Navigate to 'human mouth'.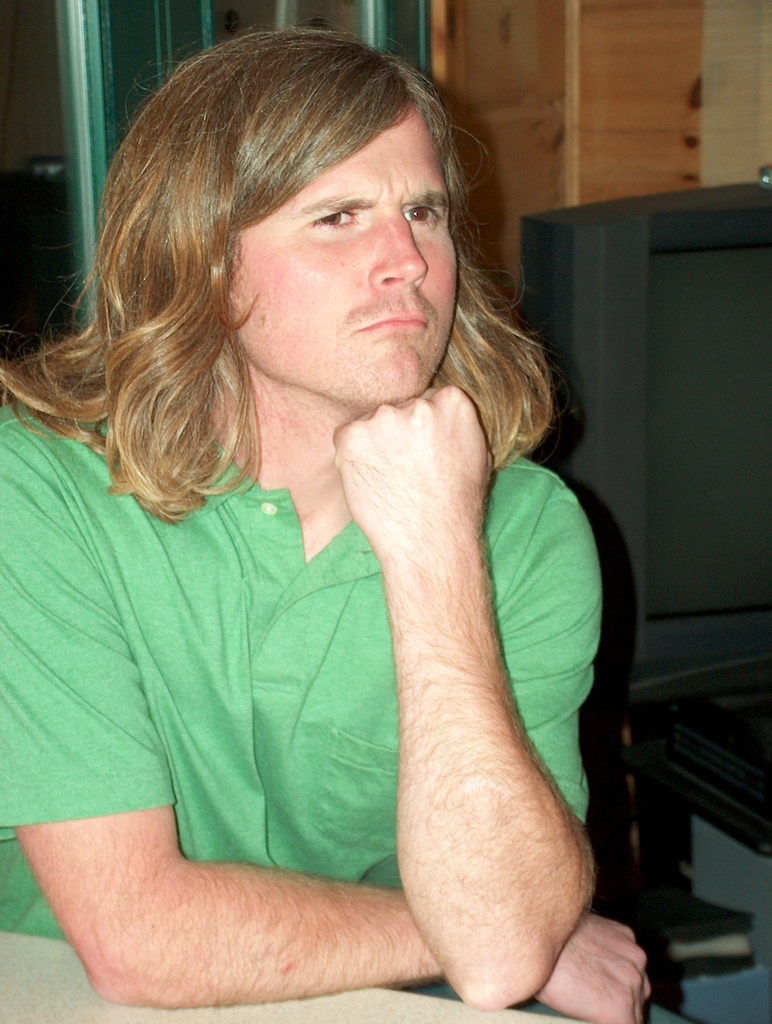
Navigation target: select_region(360, 313, 426, 330).
